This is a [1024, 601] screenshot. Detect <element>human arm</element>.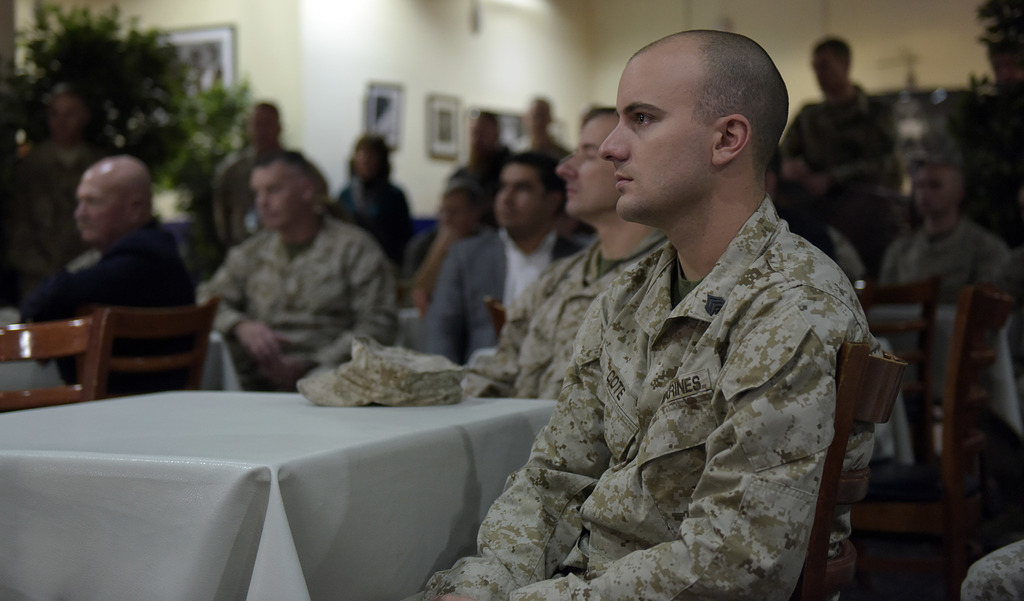
select_region(271, 253, 401, 390).
